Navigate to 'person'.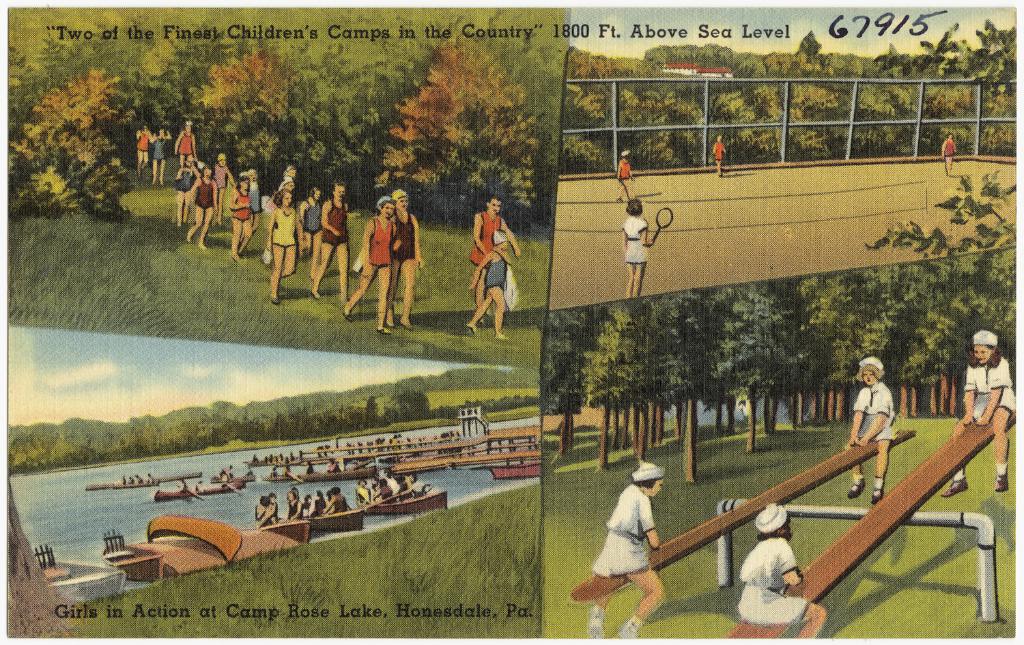
Navigation target: select_region(584, 459, 672, 642).
